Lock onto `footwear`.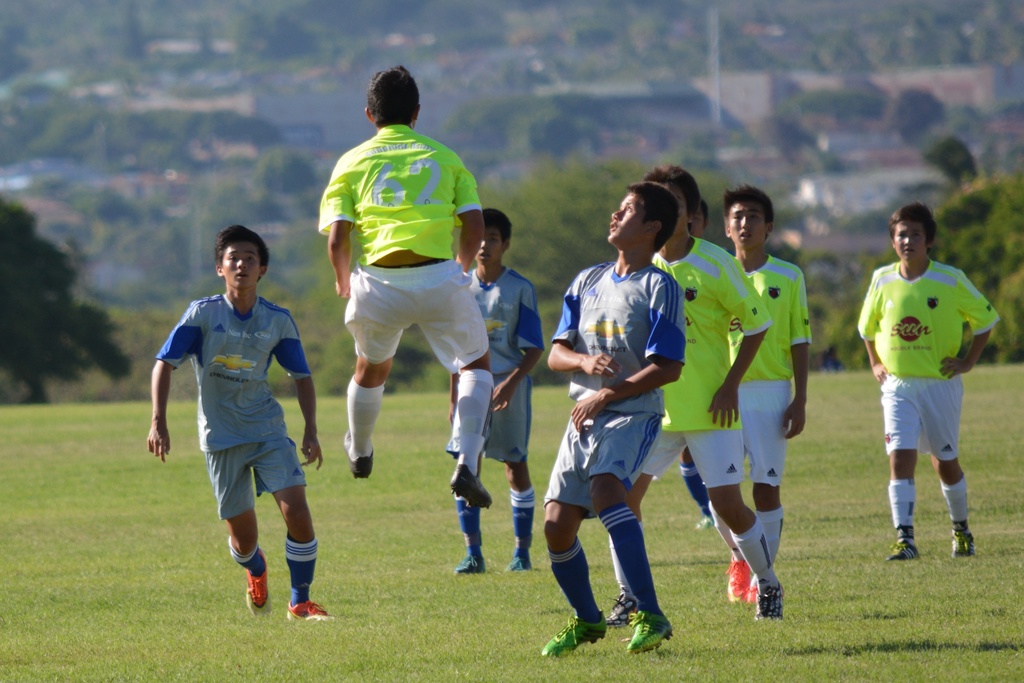
Locked: 451,461,495,511.
